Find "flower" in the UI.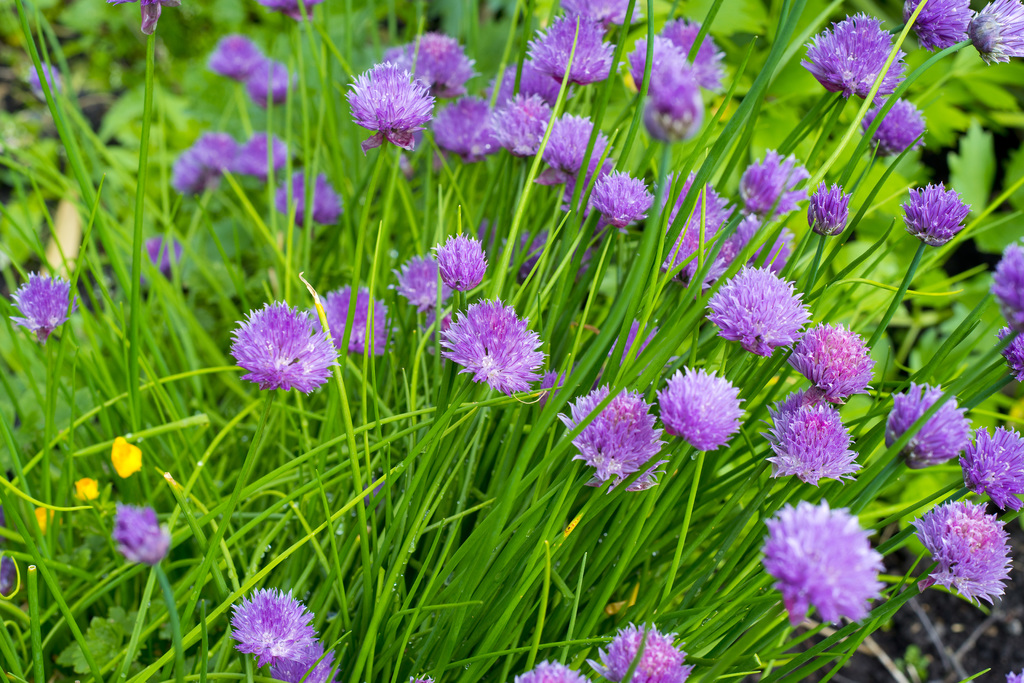
UI element at Rect(426, 89, 500, 156).
